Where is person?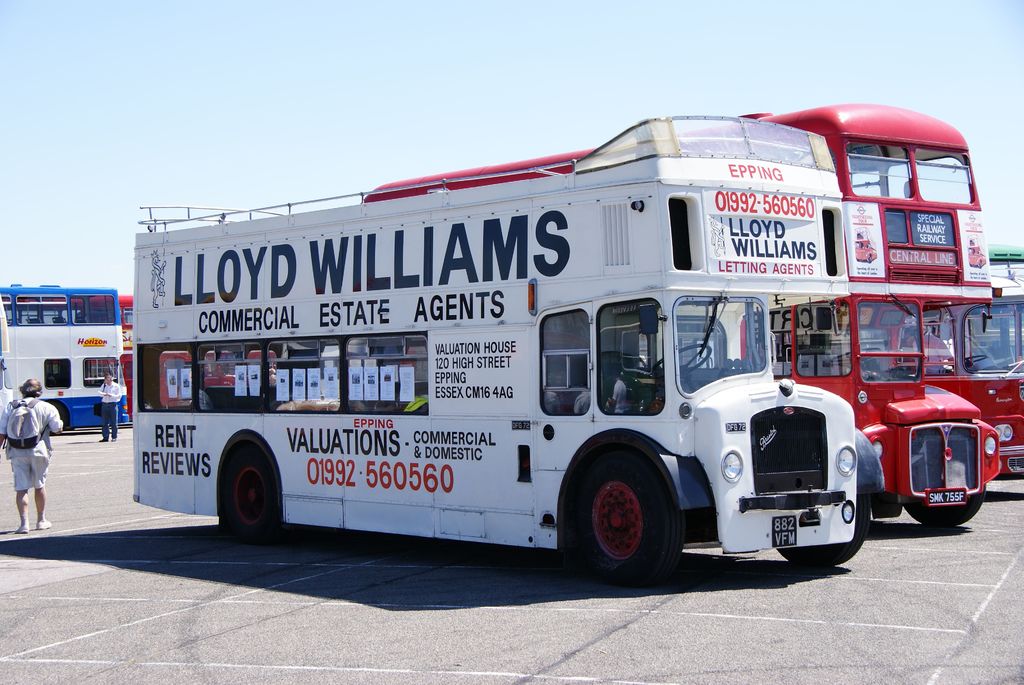
[0, 379, 61, 533].
